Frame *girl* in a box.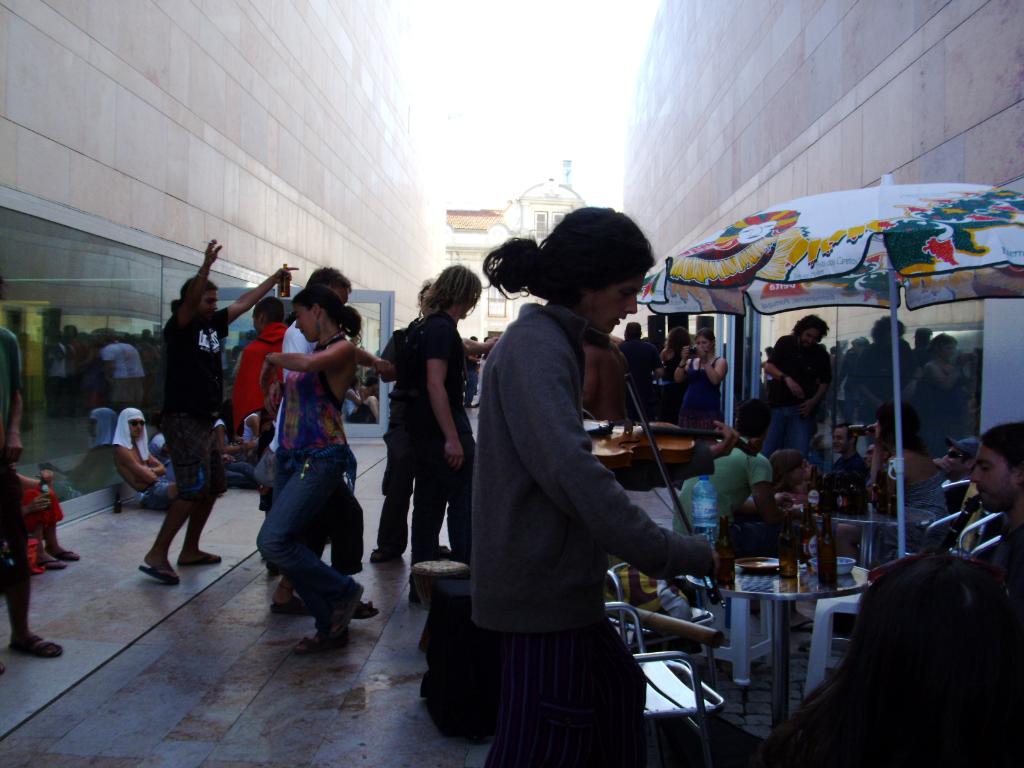
<bbox>259, 287, 360, 642</bbox>.
